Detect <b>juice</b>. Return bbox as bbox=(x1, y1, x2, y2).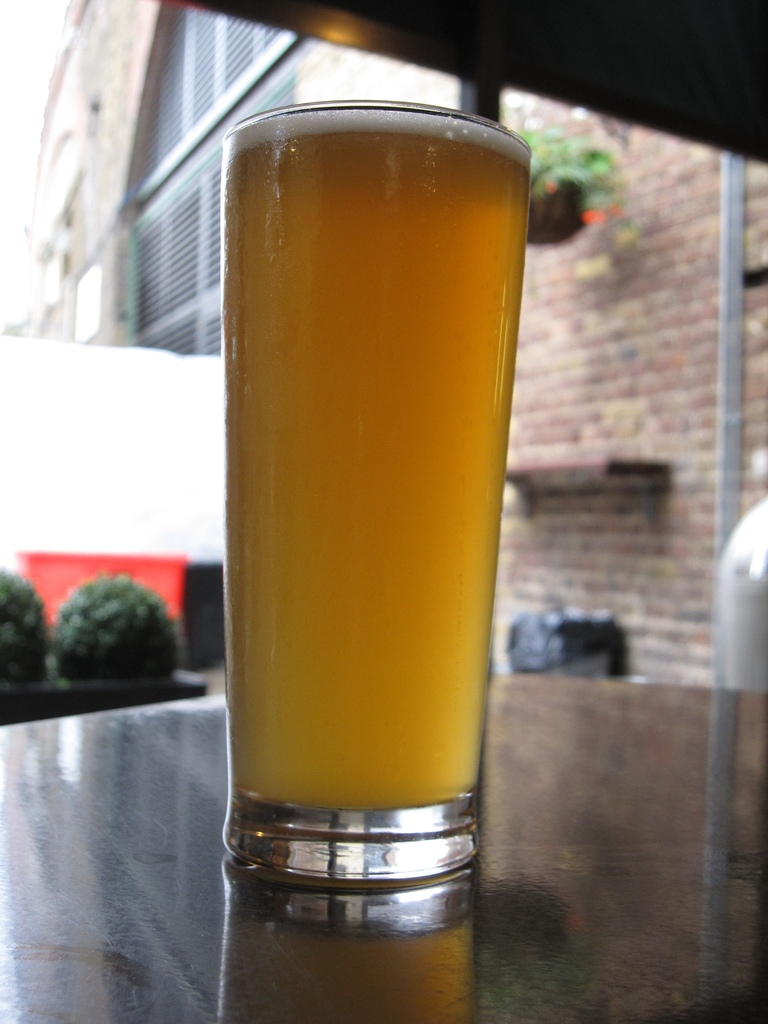
bbox=(221, 109, 533, 810).
